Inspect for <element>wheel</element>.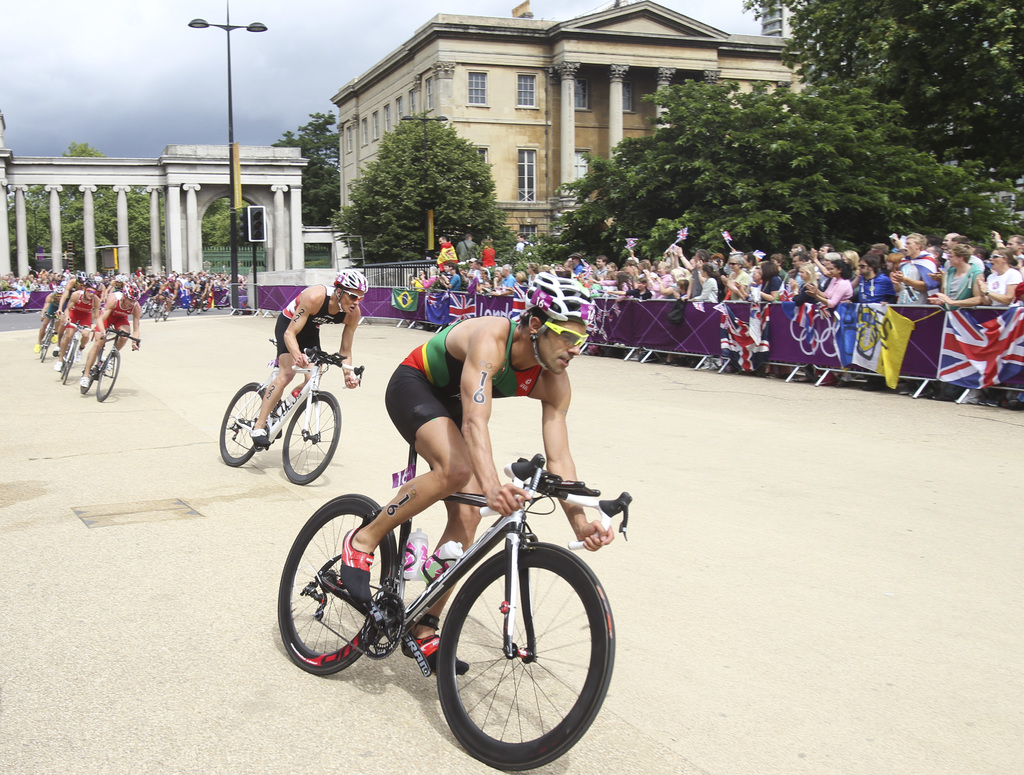
Inspection: {"left": 78, "top": 354, "right": 99, "bottom": 394}.
